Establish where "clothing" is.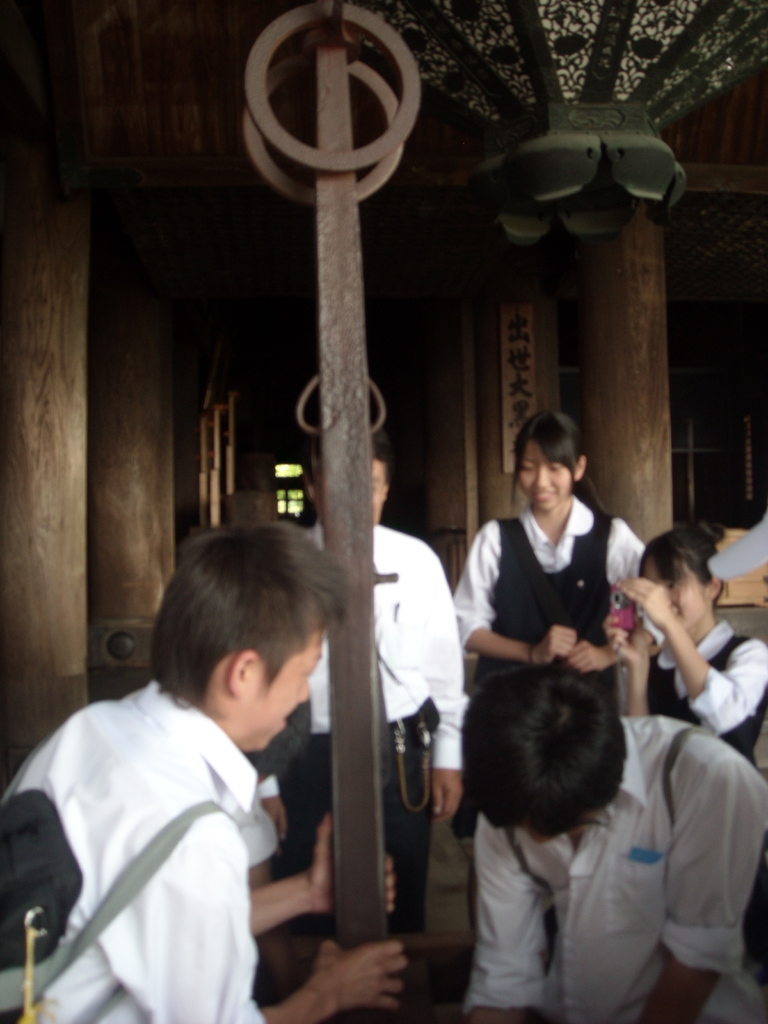
Established at <box>21,622,350,1018</box>.
